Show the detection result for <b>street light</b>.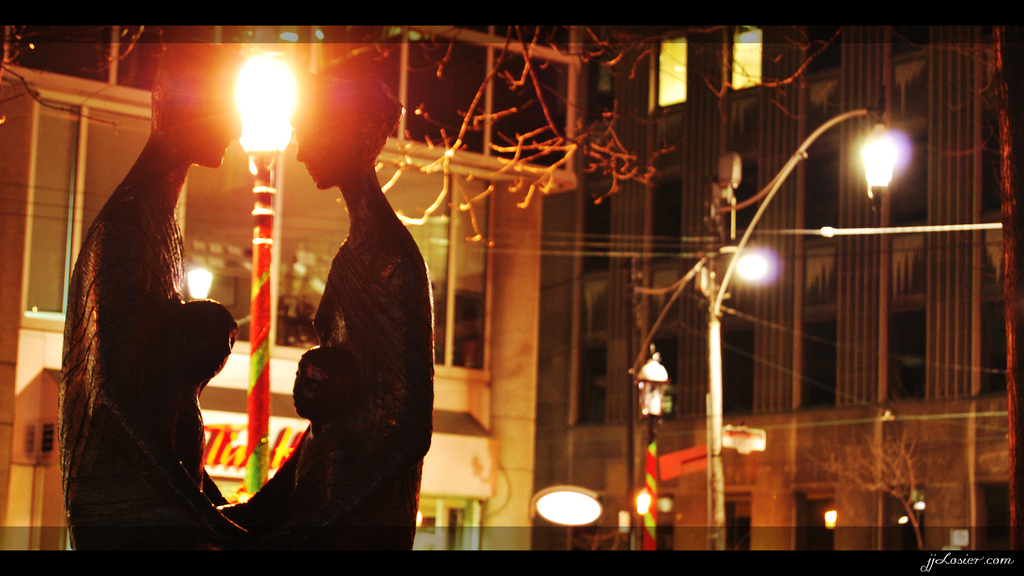
{"x1": 712, "y1": 100, "x2": 915, "y2": 550}.
